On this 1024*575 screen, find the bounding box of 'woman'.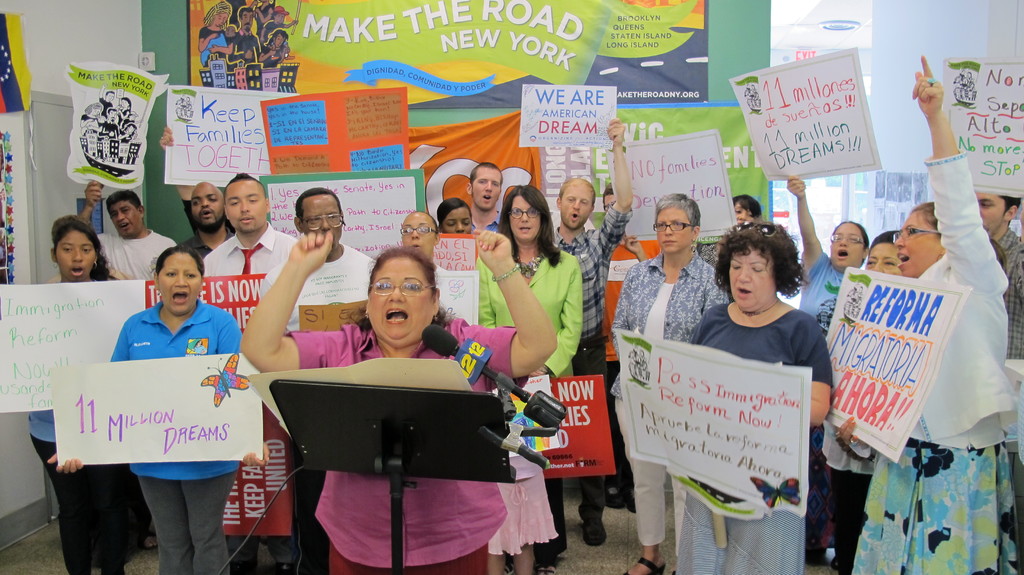
Bounding box: x1=473, y1=177, x2=583, y2=574.
